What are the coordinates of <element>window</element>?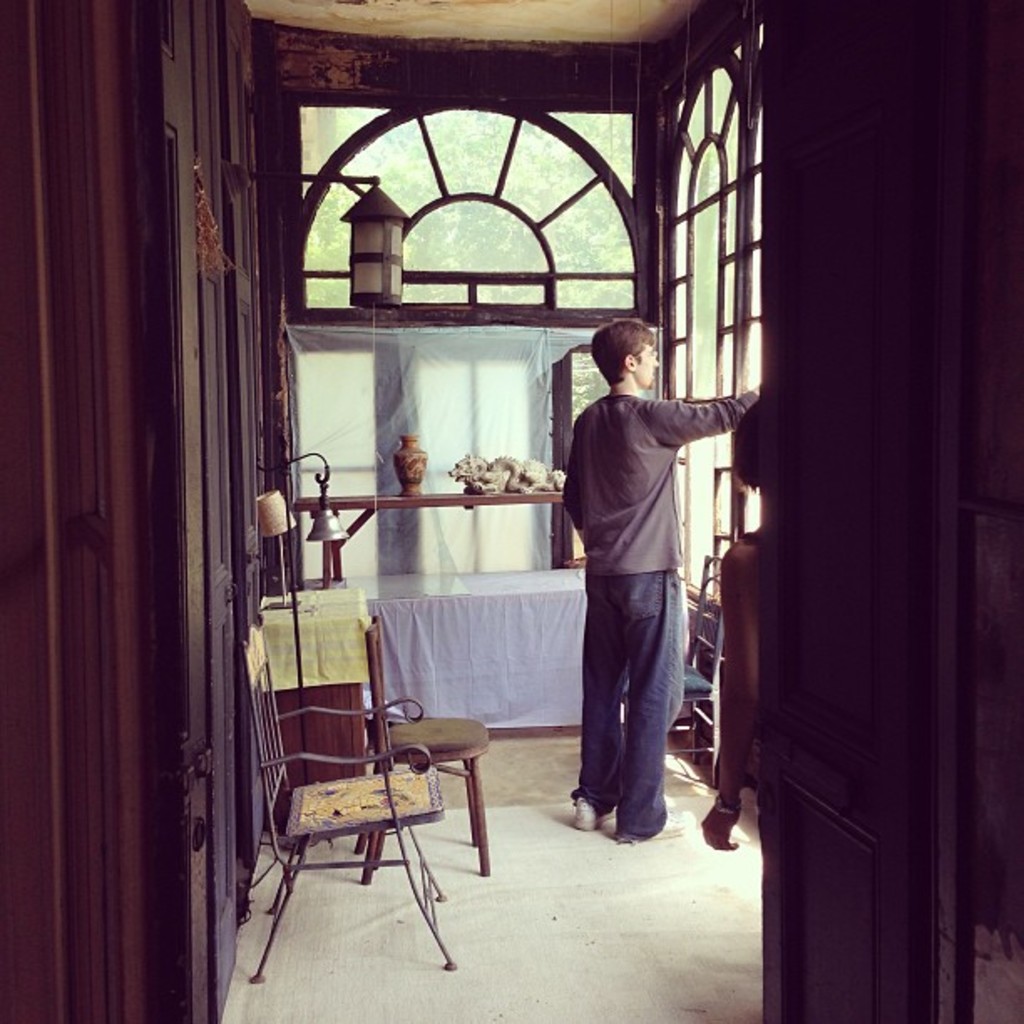
[663,60,740,601].
